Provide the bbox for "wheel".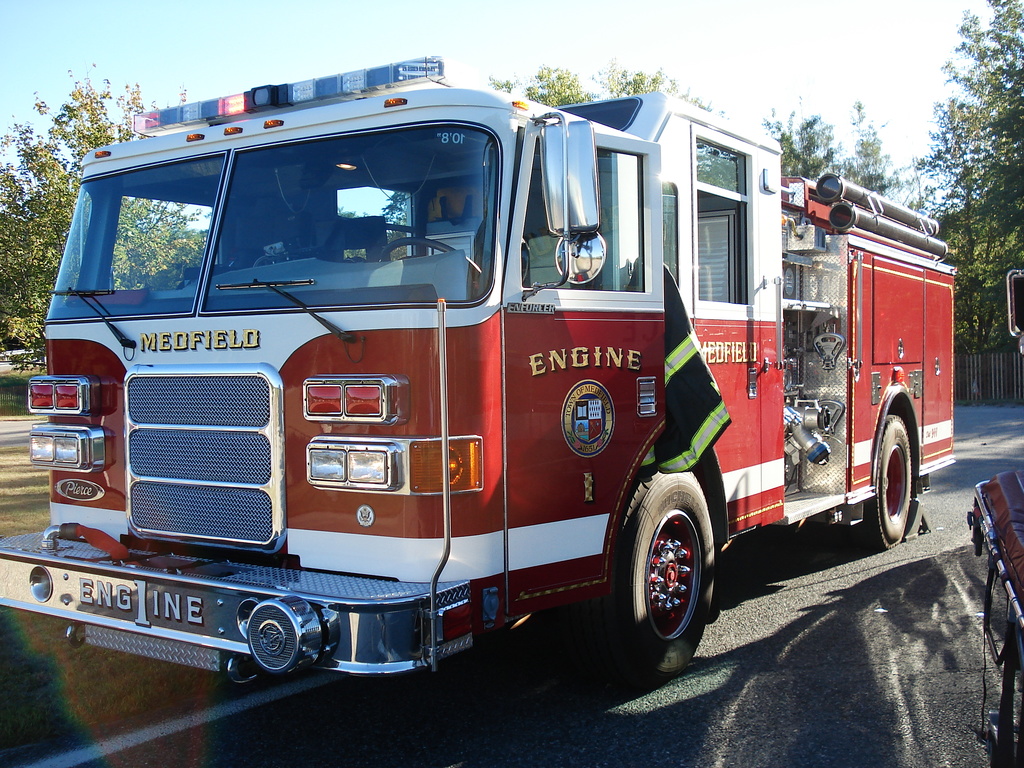
<box>851,414,915,548</box>.
